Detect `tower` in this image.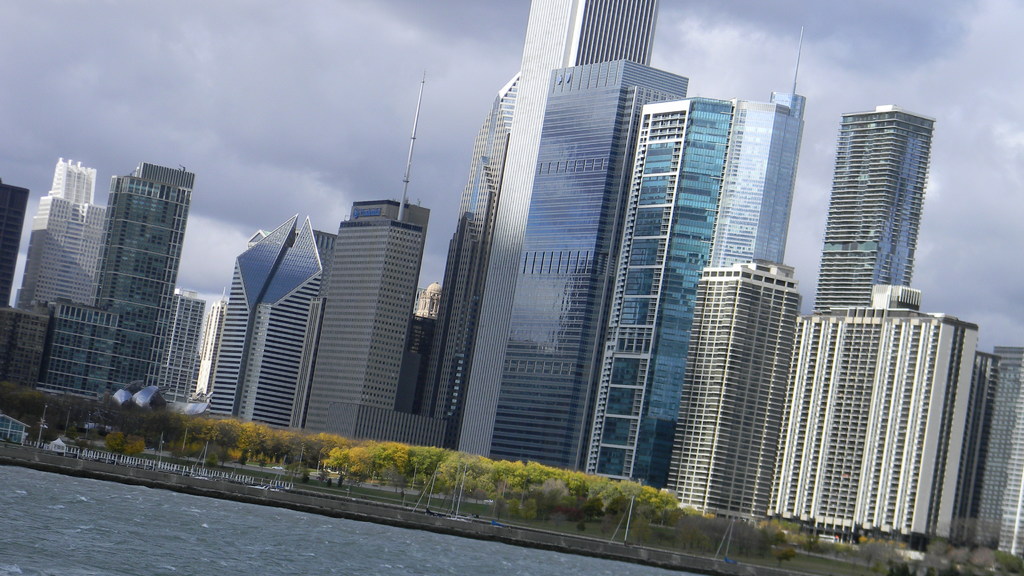
Detection: <region>758, 271, 984, 541</region>.
